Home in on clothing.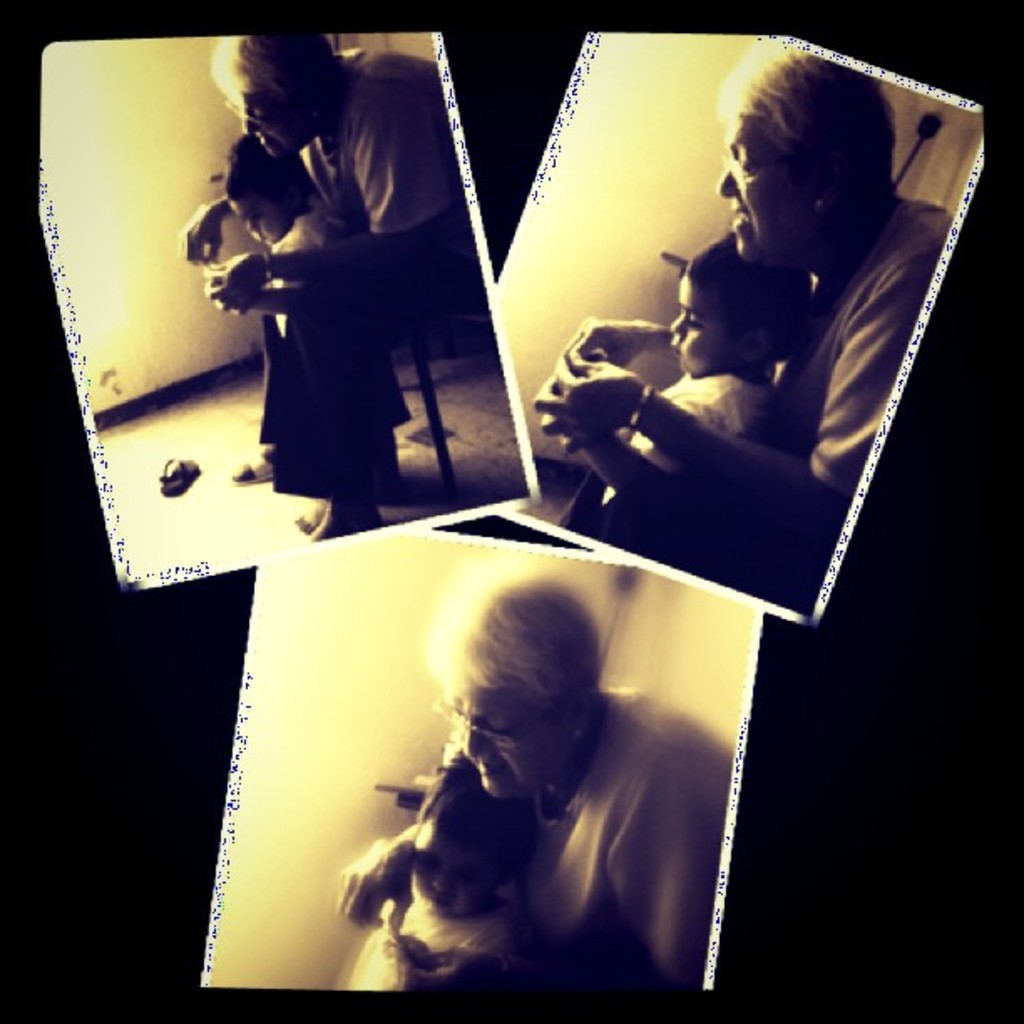
Homed in at 261,35,539,487.
